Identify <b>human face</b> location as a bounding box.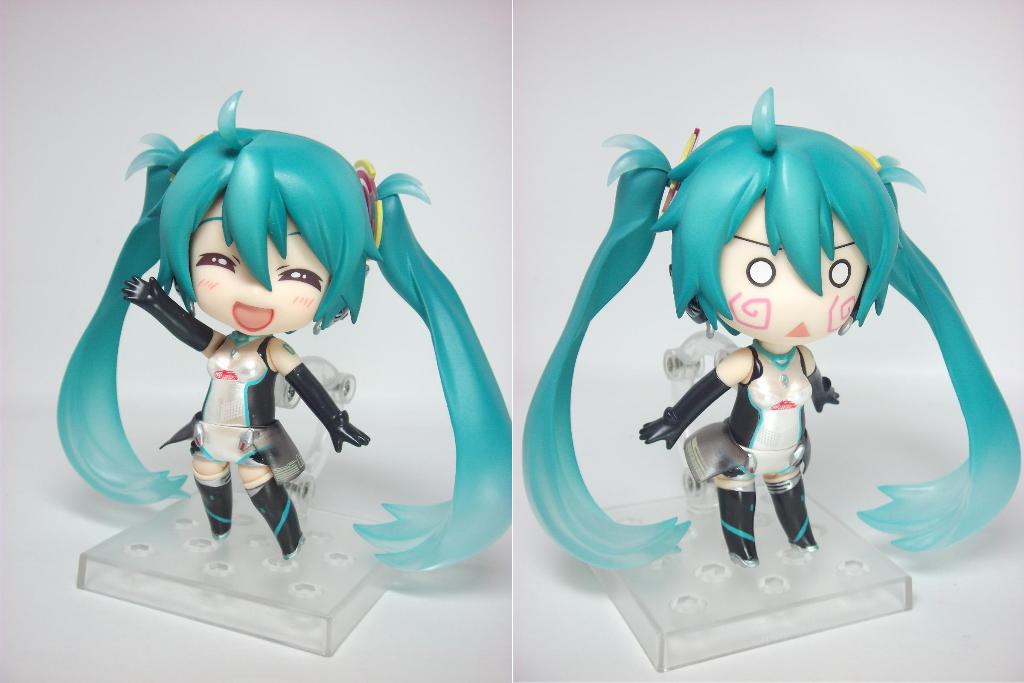
(719, 195, 868, 346).
